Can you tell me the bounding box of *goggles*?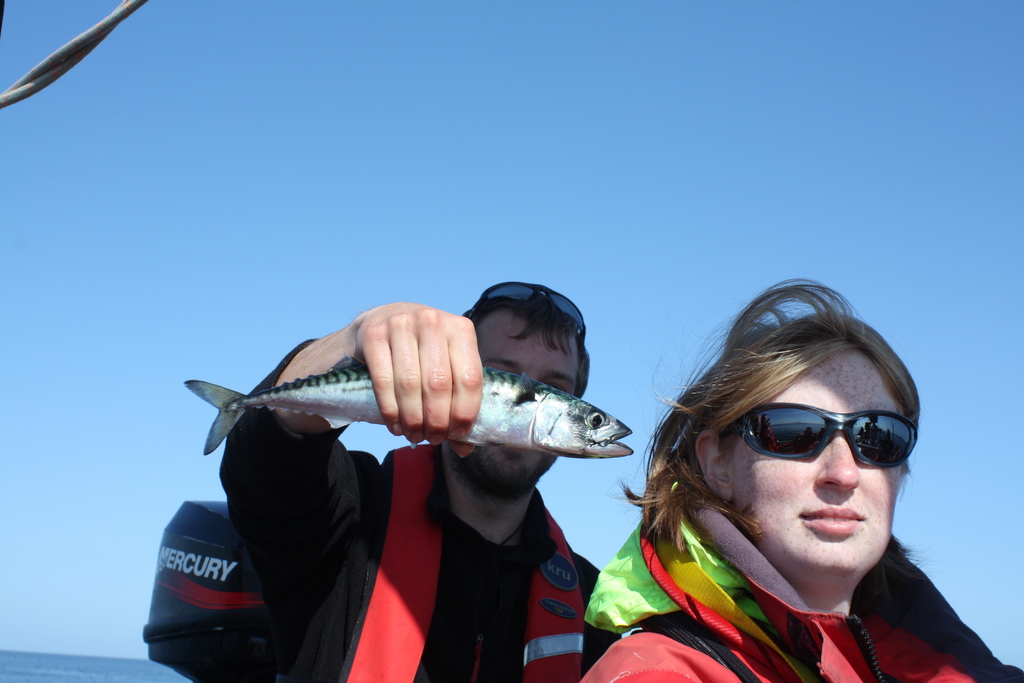
{"left": 477, "top": 282, "right": 589, "bottom": 333}.
